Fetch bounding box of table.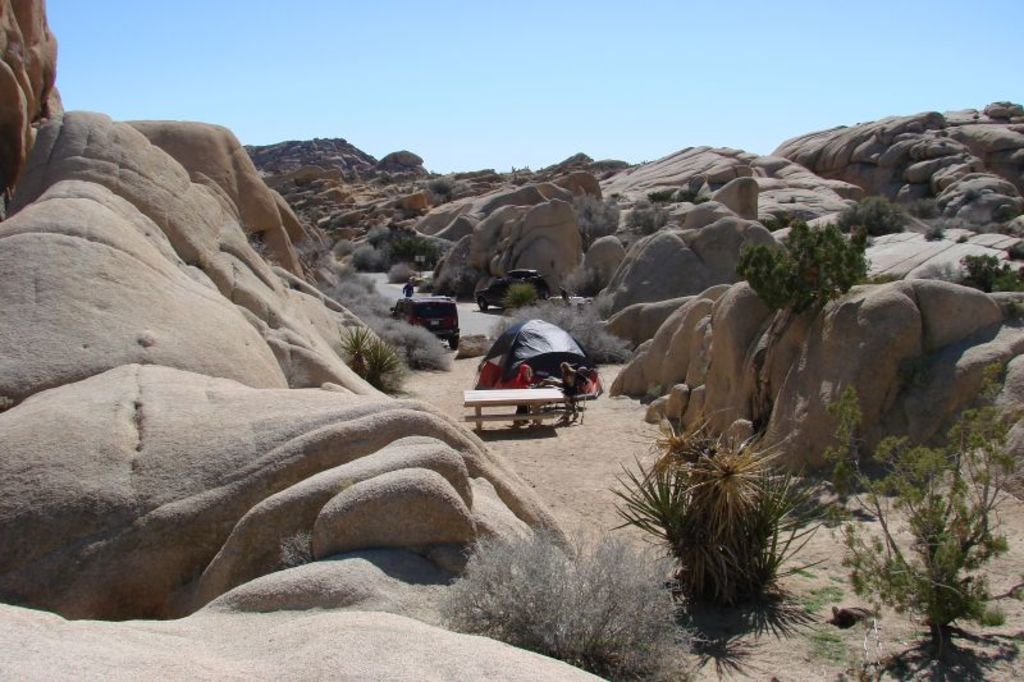
Bbox: bbox=(462, 385, 561, 434).
